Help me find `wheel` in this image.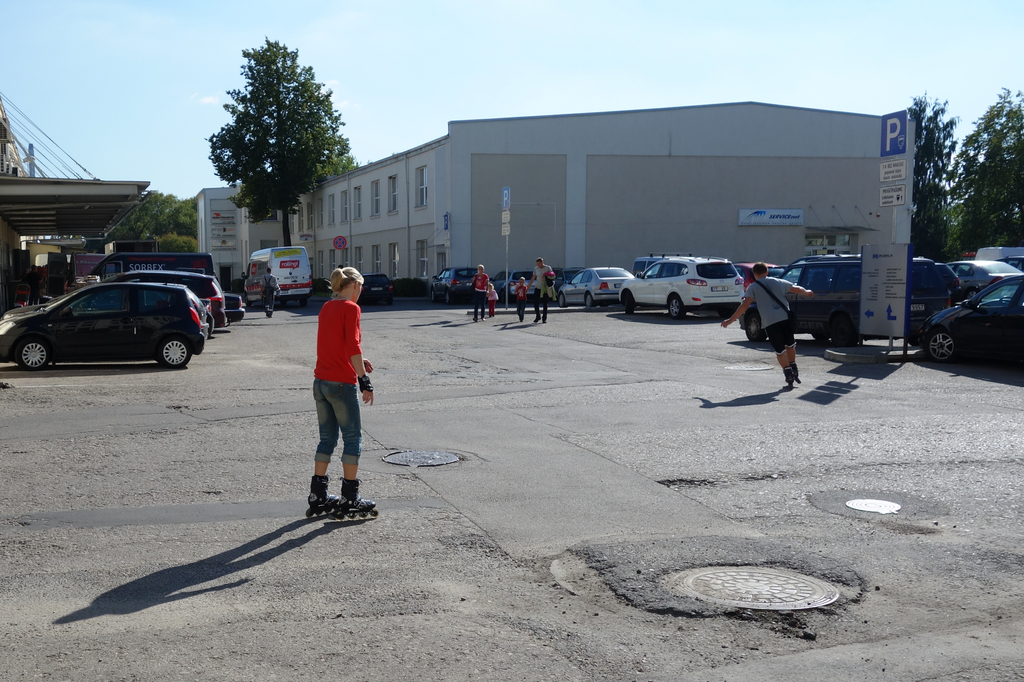
Found it: (559, 296, 568, 308).
